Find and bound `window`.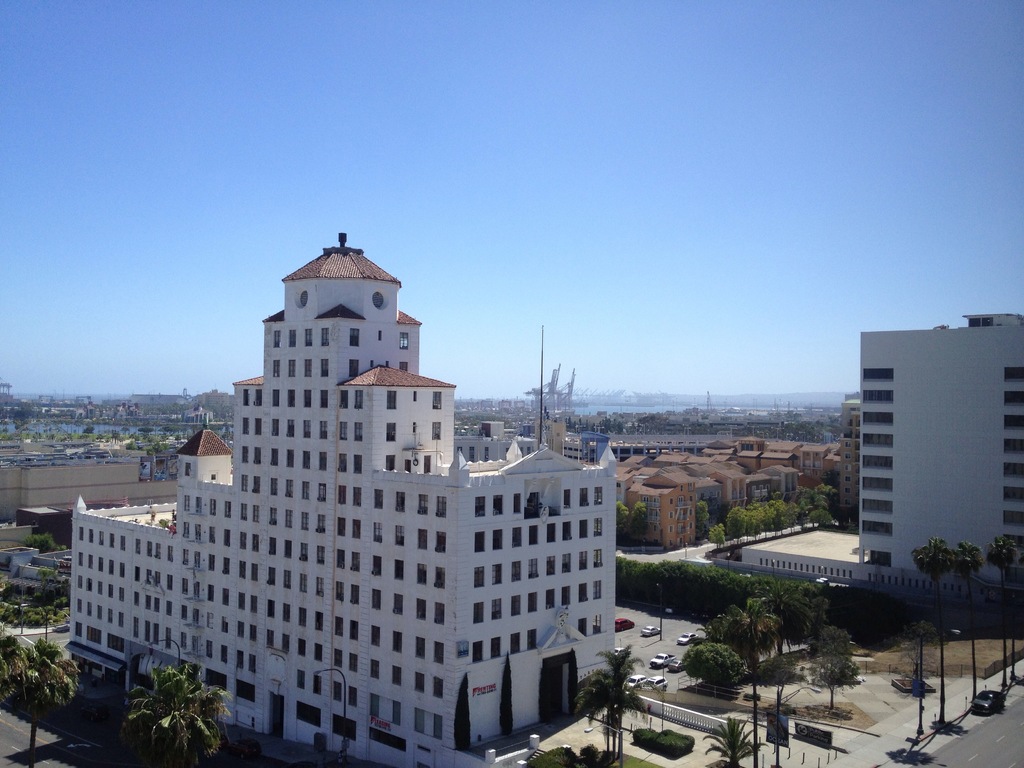
Bound: locate(234, 679, 253, 701).
